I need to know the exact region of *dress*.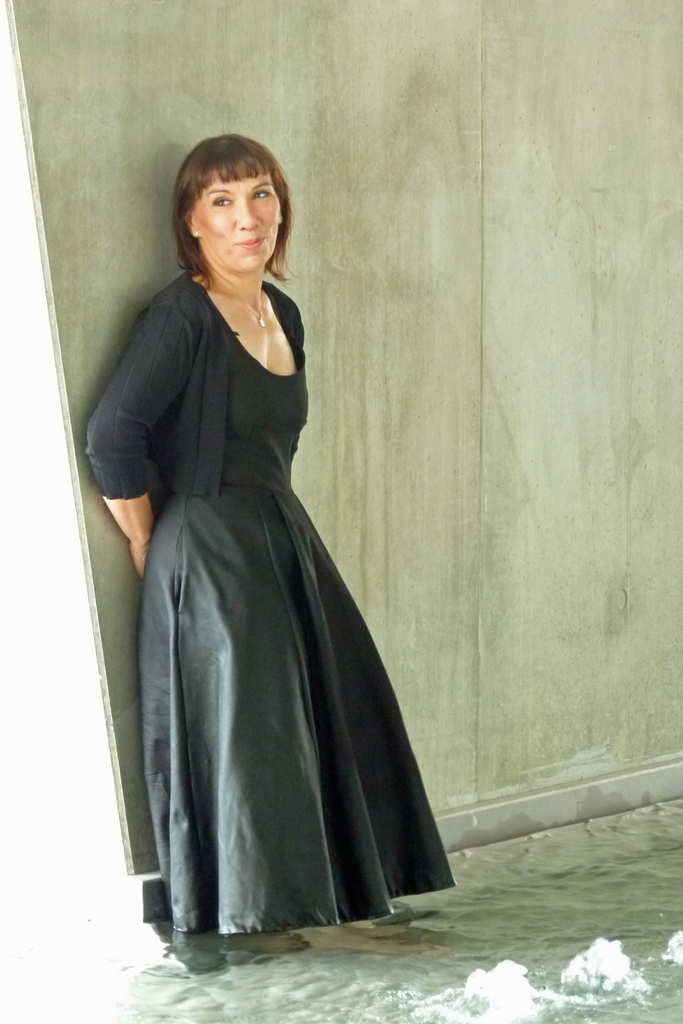
Region: locate(148, 296, 458, 933).
